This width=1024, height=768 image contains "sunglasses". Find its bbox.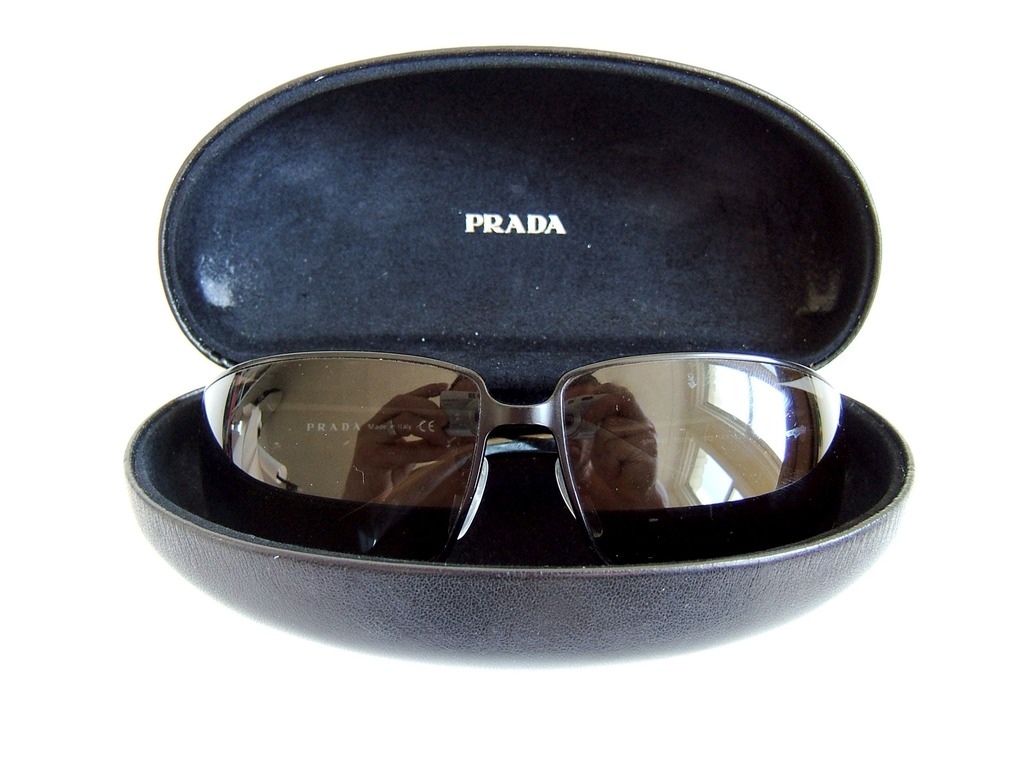
bbox=[195, 346, 856, 569].
